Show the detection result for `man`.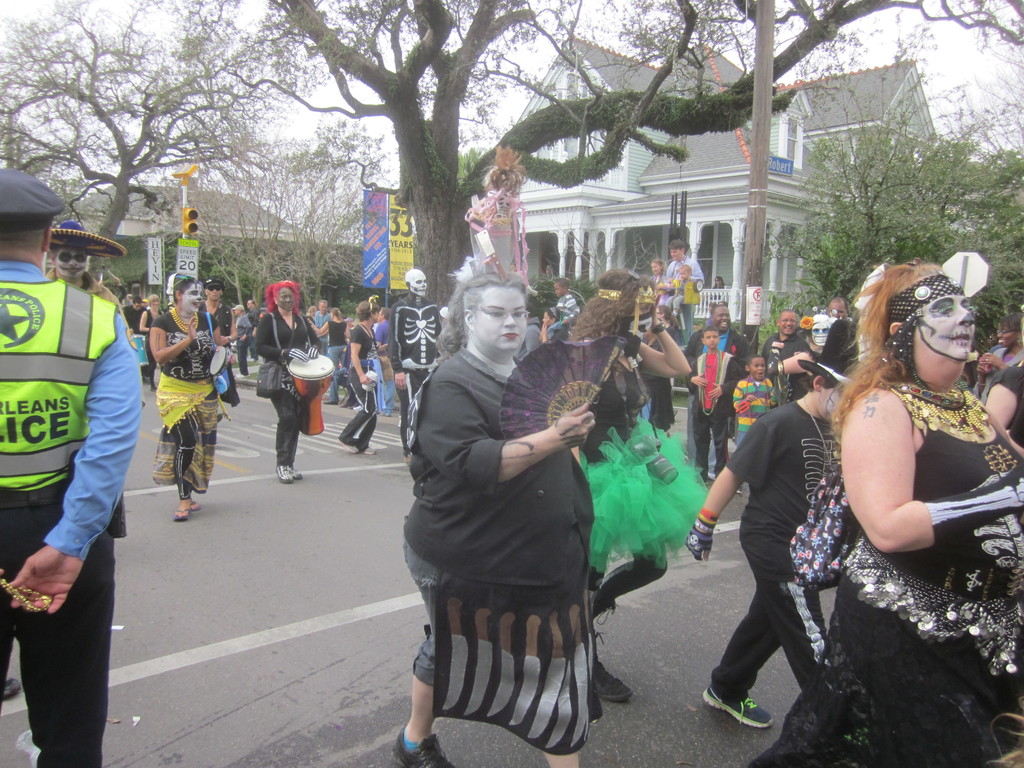
(197,277,238,406).
